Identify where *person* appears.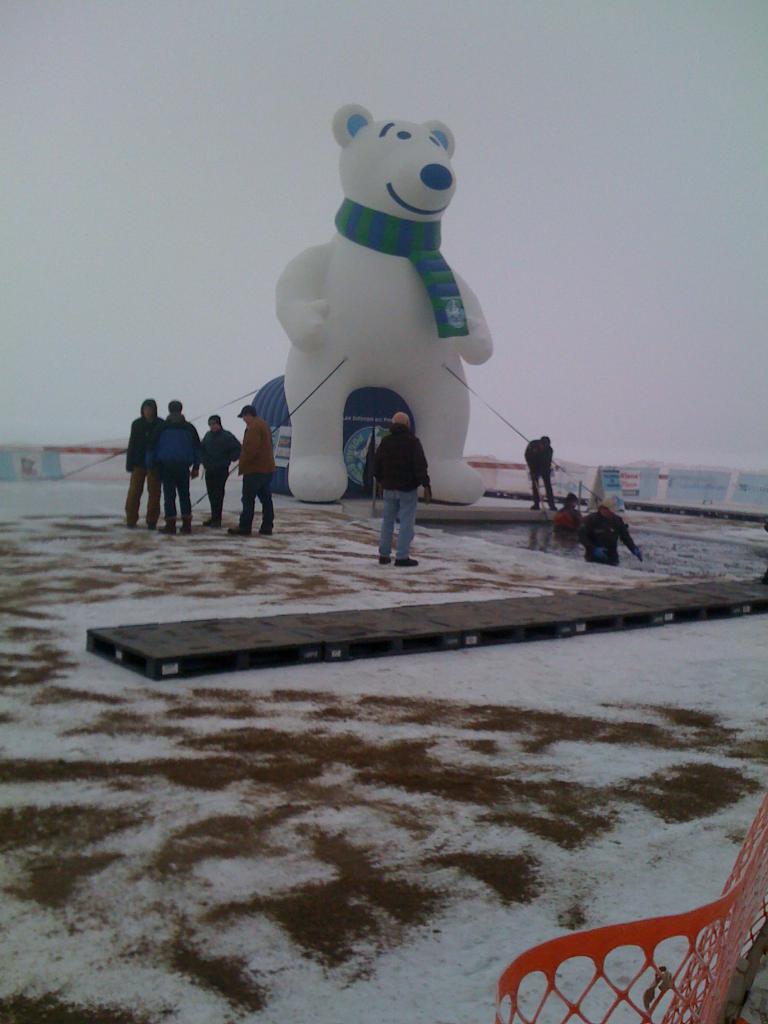
Appears at x1=550 y1=487 x2=586 y2=559.
